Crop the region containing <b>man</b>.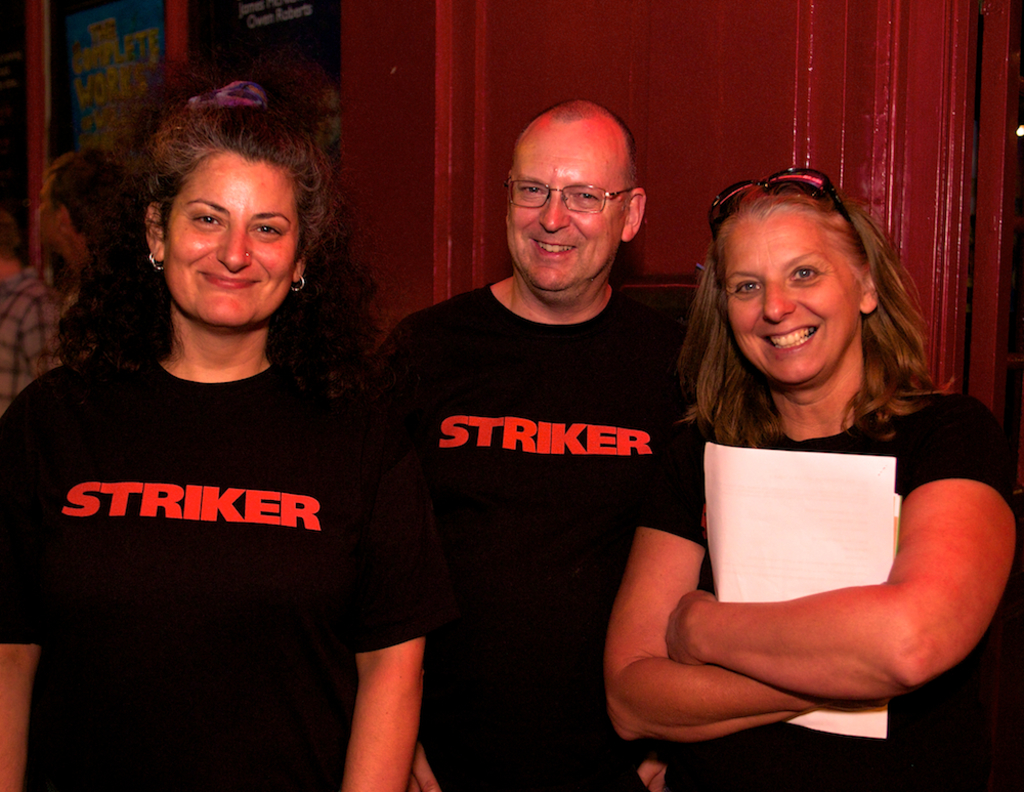
Crop region: bbox=[48, 145, 114, 282].
